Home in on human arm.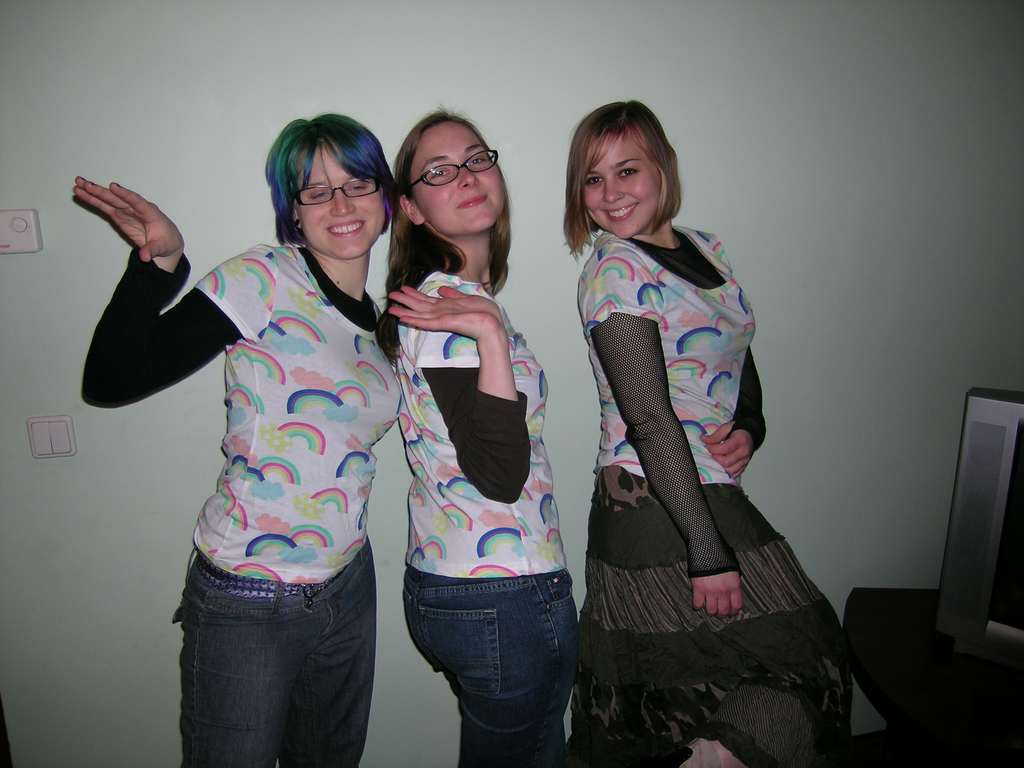
Homed in at (591, 262, 746, 620).
